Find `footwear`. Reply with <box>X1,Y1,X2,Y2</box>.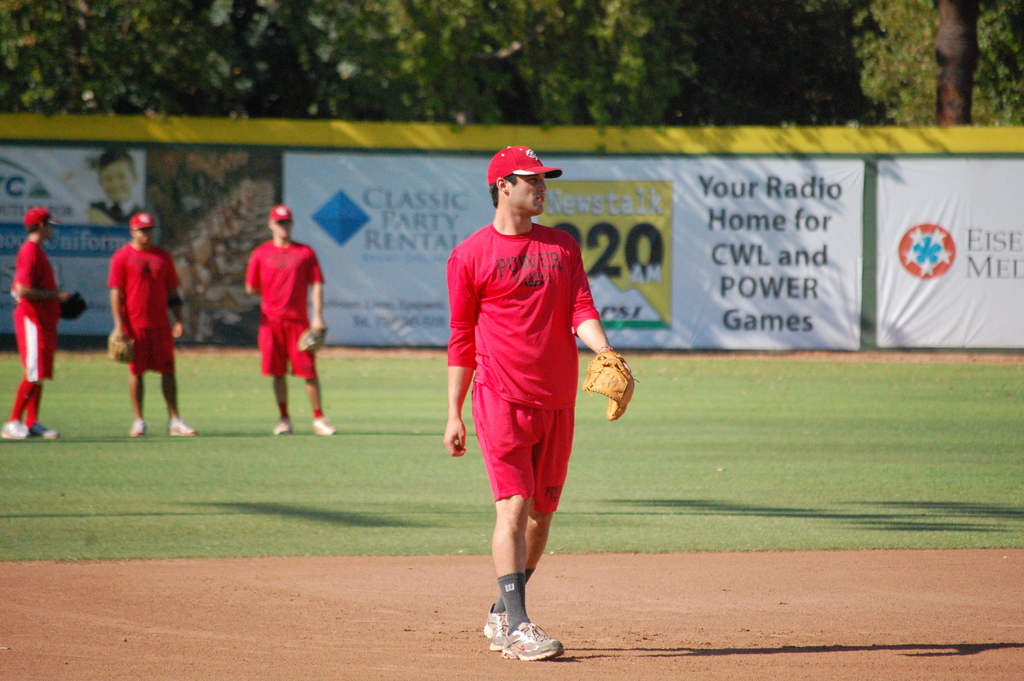
<box>167,415,197,436</box>.
